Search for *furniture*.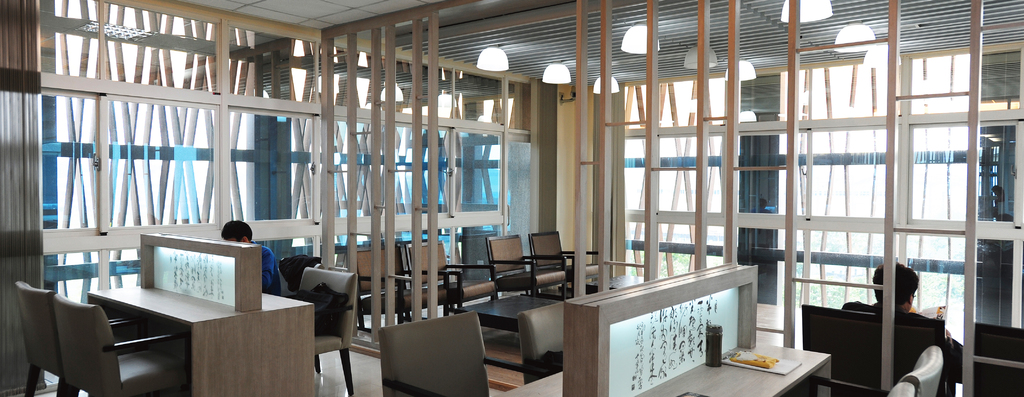
Found at (x1=481, y1=235, x2=568, y2=298).
